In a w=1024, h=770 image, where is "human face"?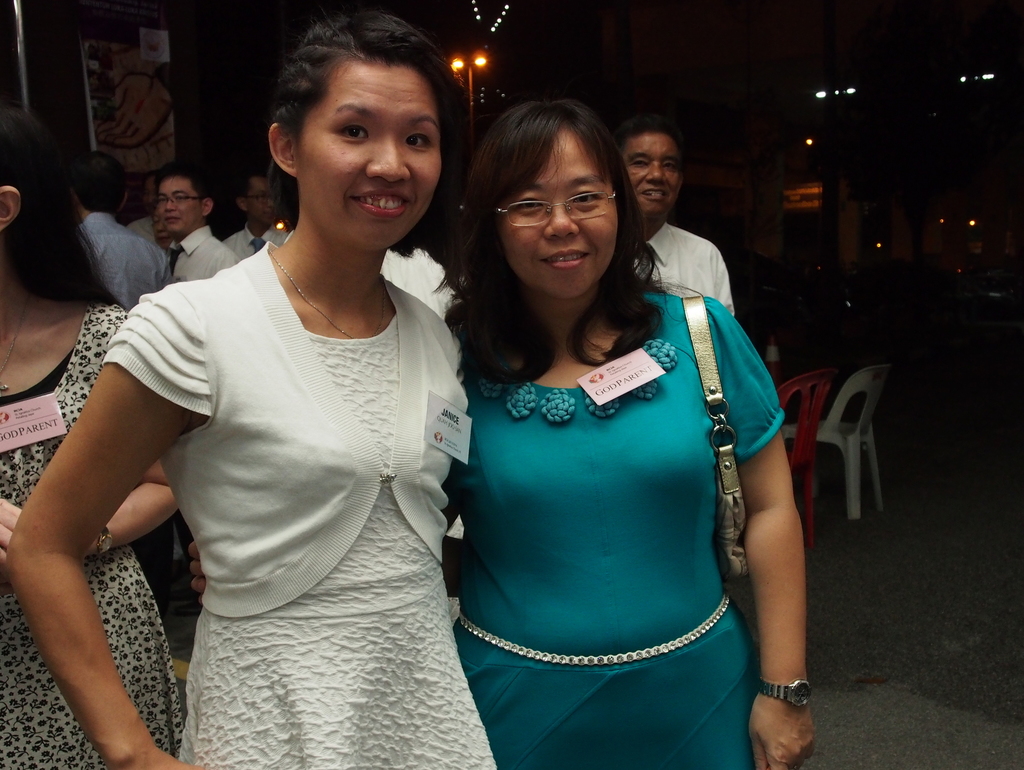
<box>159,178,200,232</box>.
